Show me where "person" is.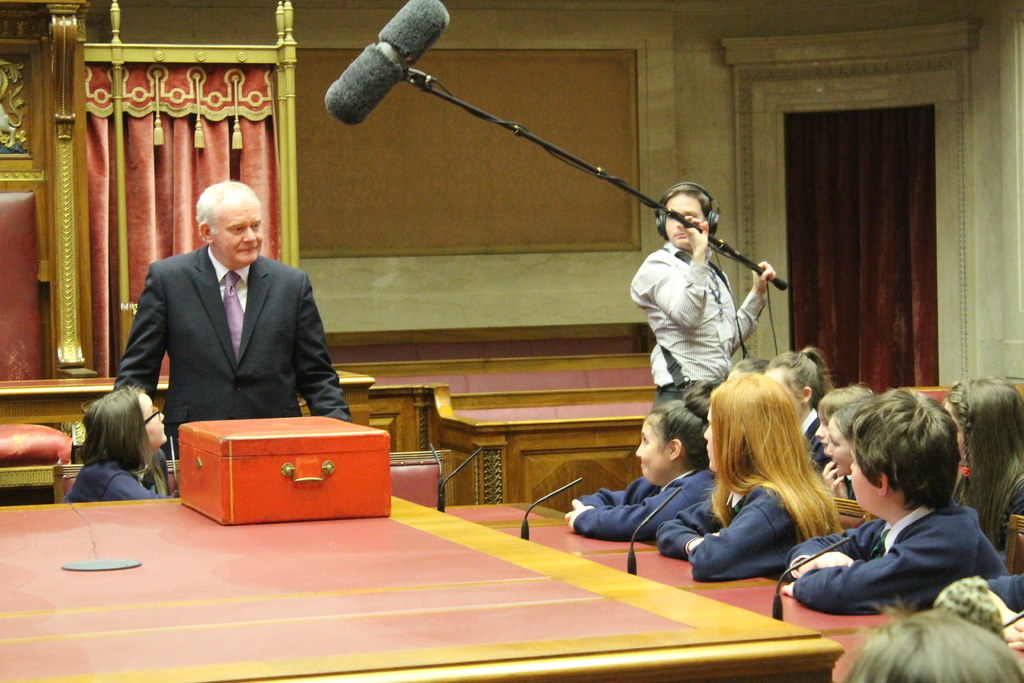
"person" is at bbox(920, 572, 1023, 648).
